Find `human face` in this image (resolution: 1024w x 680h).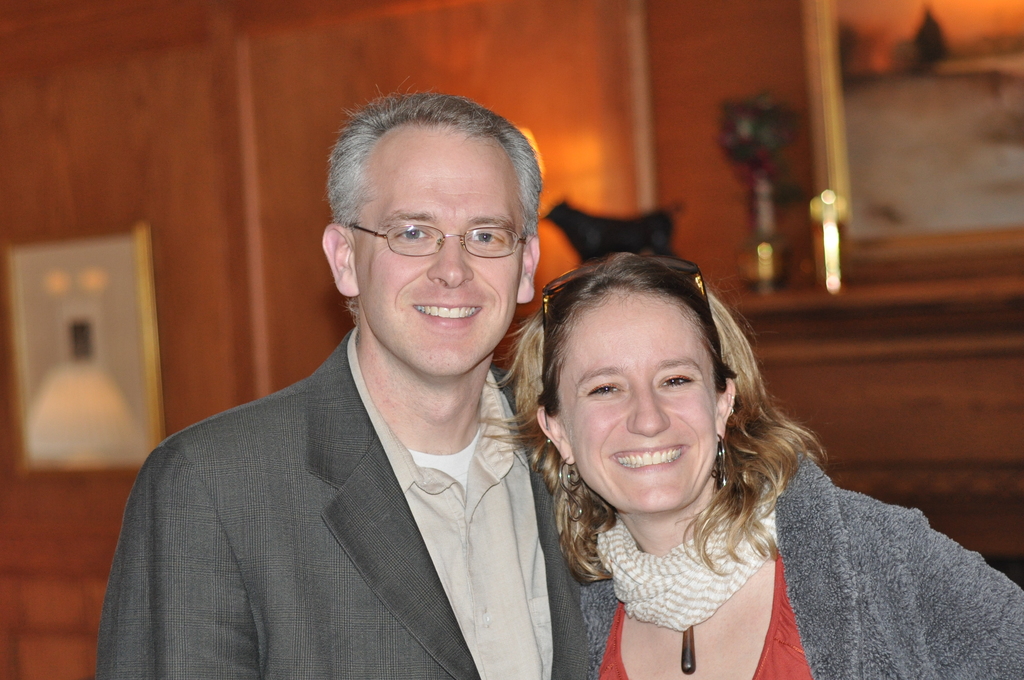
<region>349, 124, 523, 370</region>.
